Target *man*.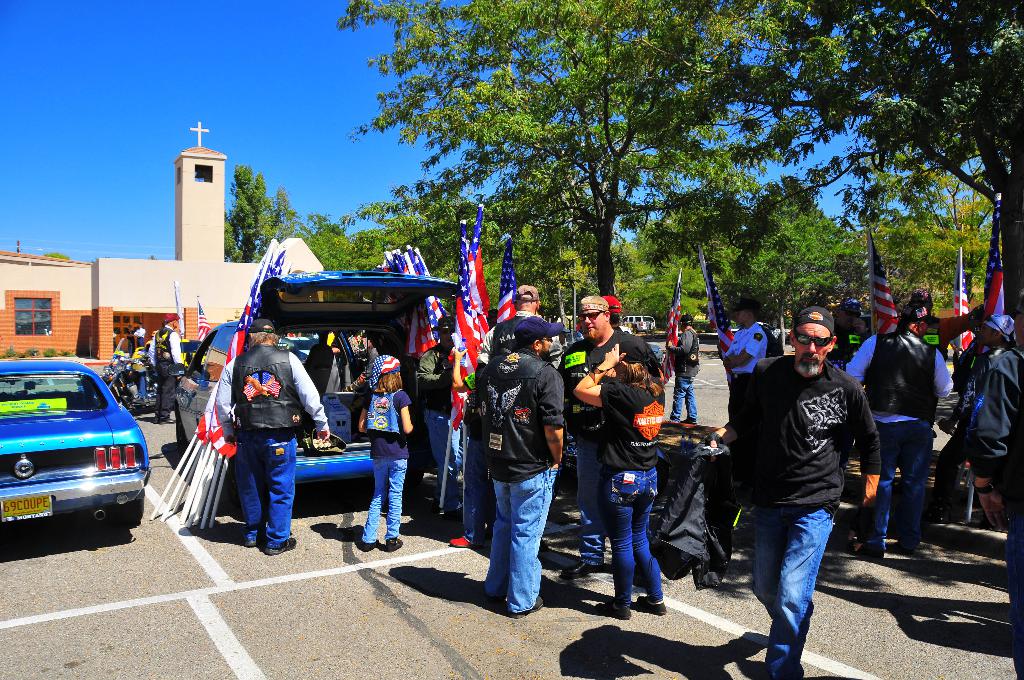
Target region: l=554, t=285, r=666, b=588.
